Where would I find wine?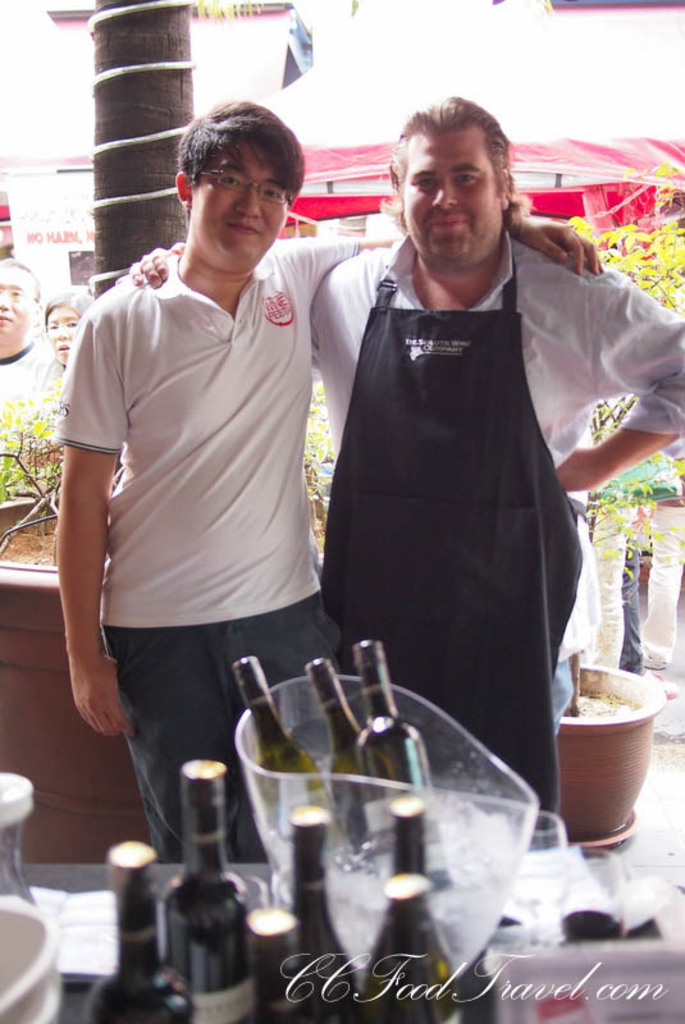
At left=228, top=654, right=348, bottom=859.
